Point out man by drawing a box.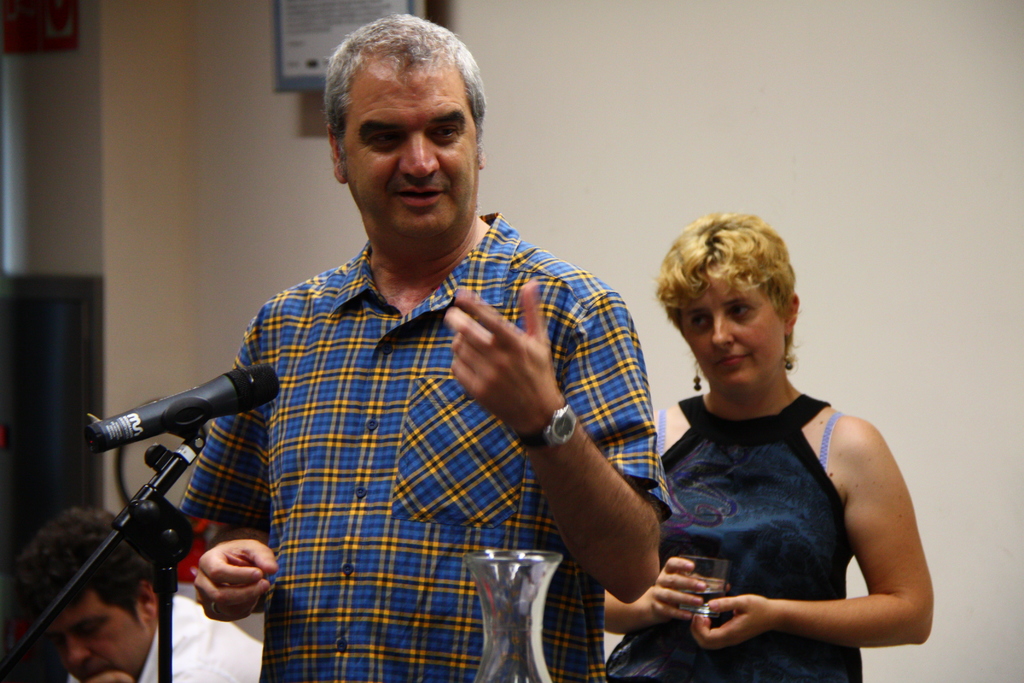
l=111, t=27, r=711, b=668.
